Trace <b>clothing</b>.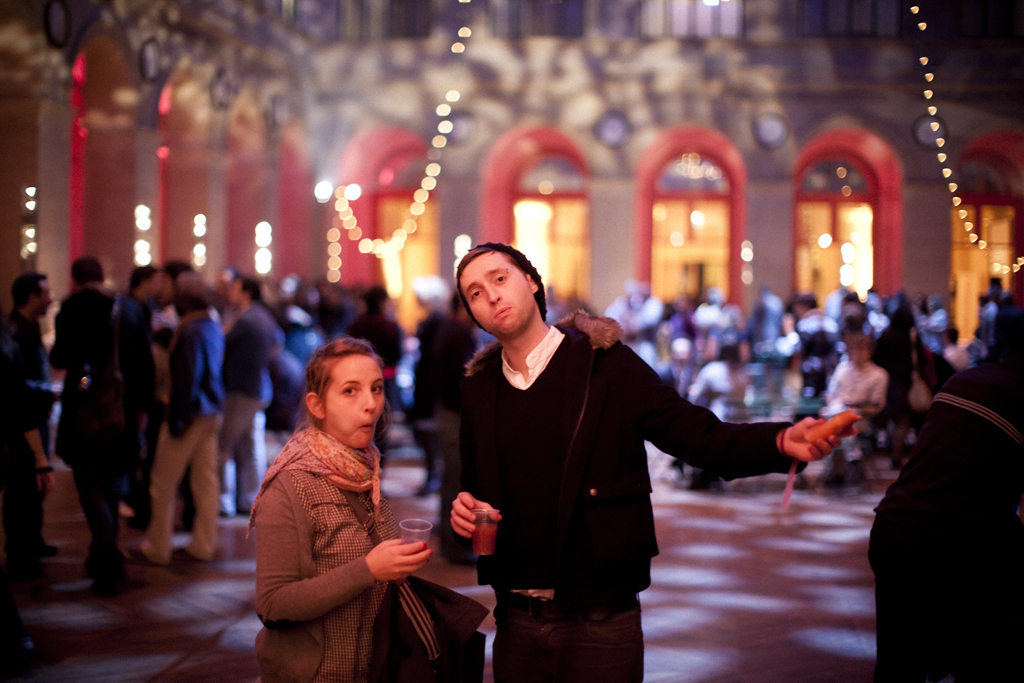
Traced to <bbox>865, 320, 1023, 682</bbox>.
